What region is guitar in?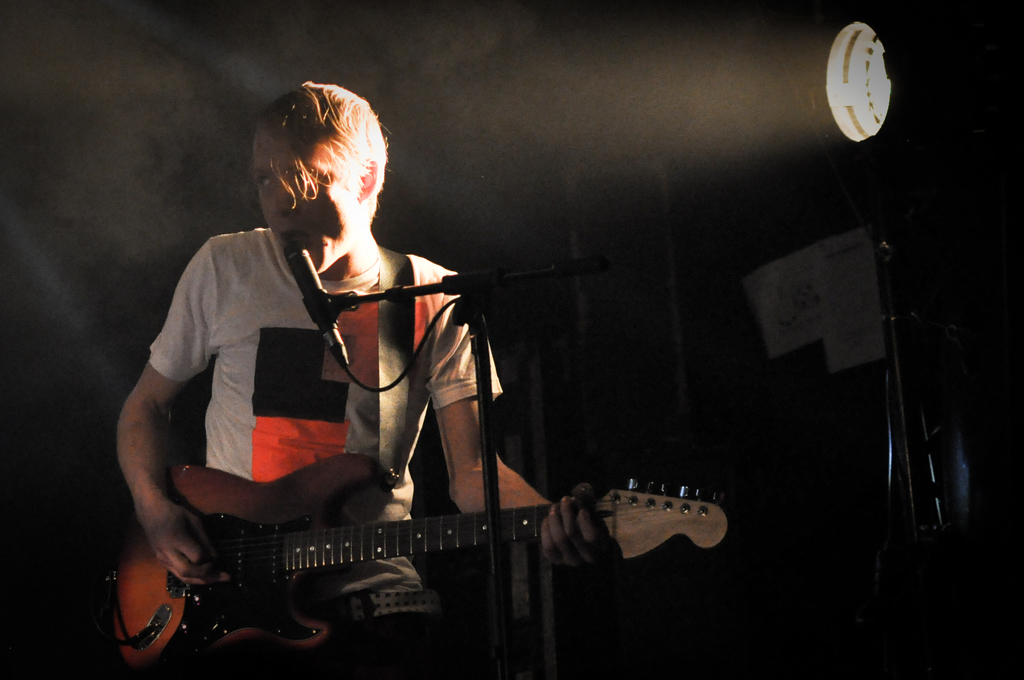
111,449,732,679.
